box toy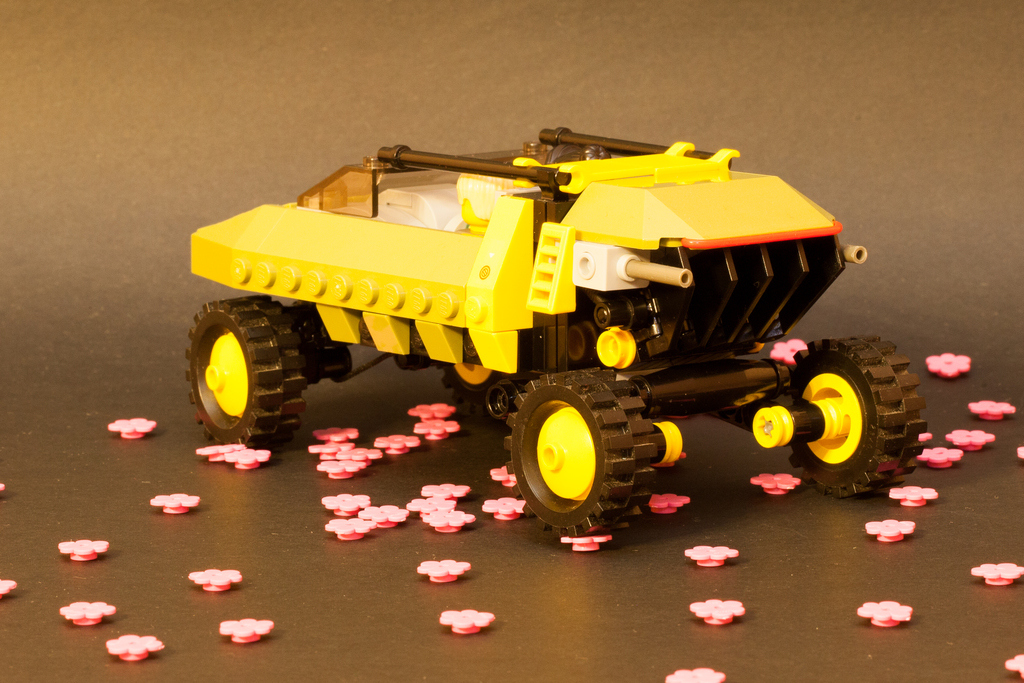
(666,668,721,682)
